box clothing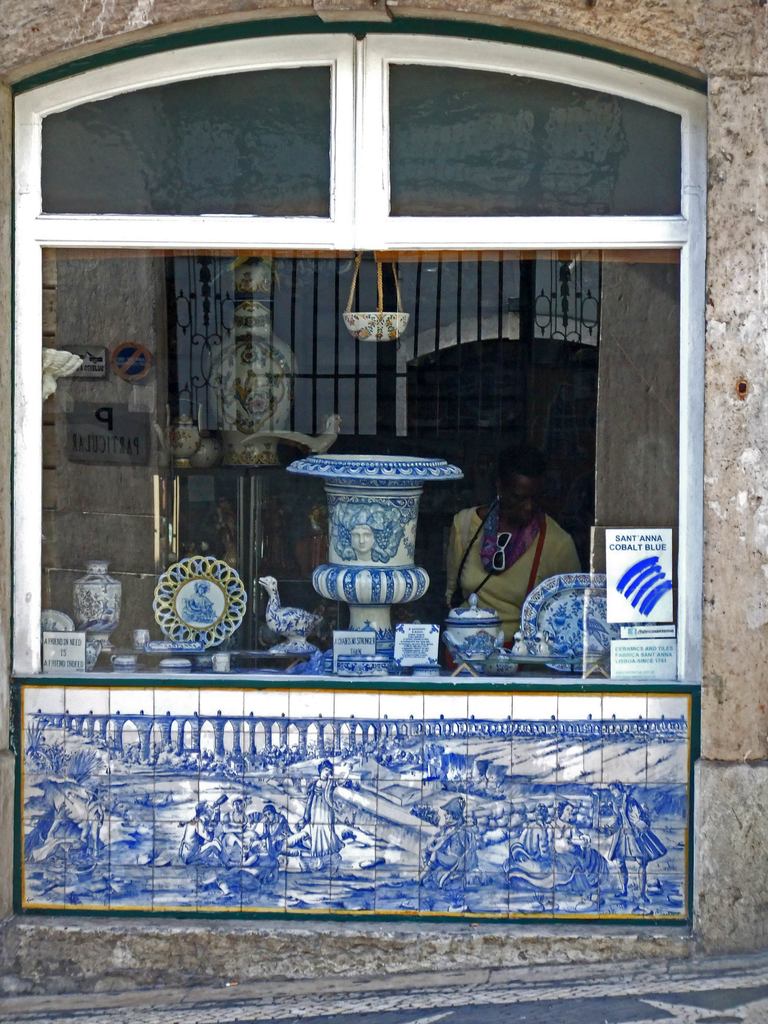
select_region(443, 499, 579, 649)
